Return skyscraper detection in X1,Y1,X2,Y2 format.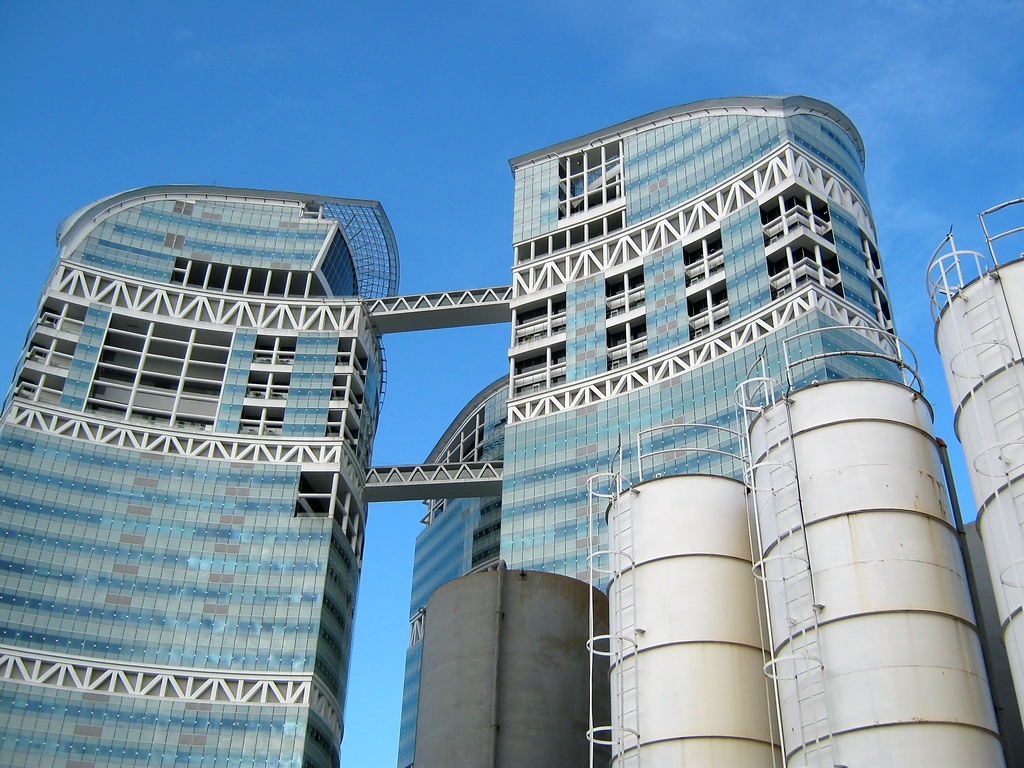
393,363,520,766.
